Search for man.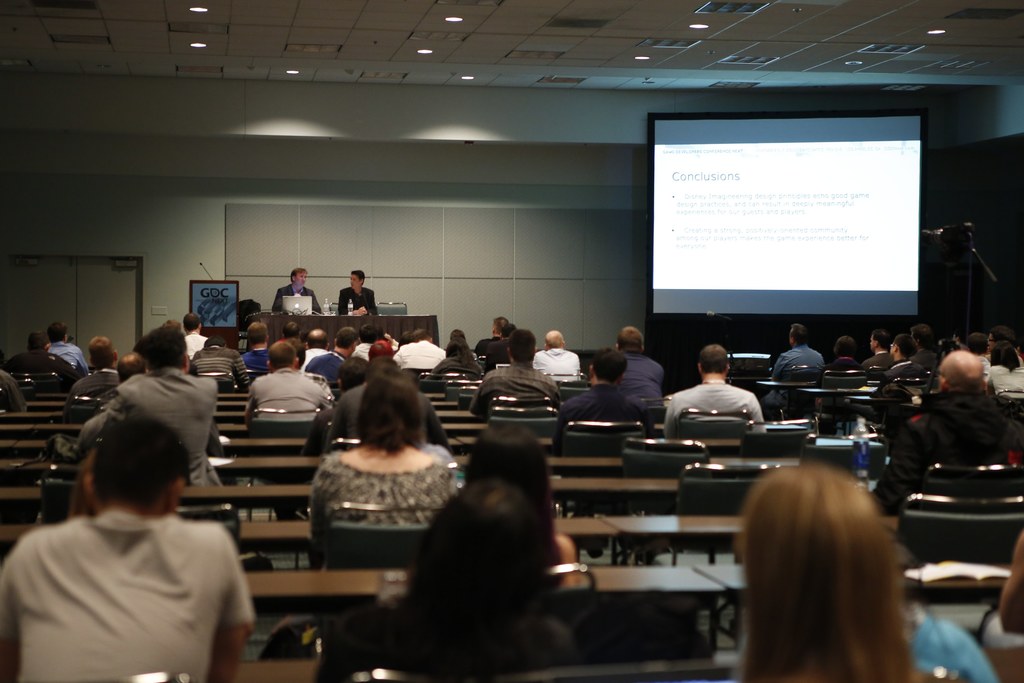
Found at box(674, 347, 783, 453).
